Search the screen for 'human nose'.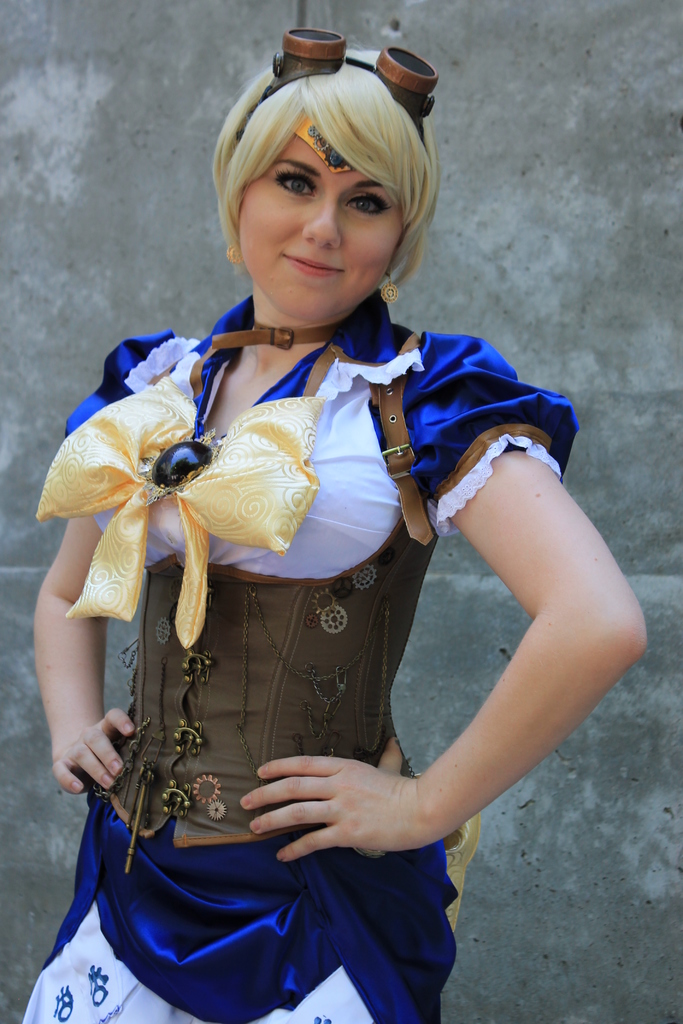
Found at [304,196,341,252].
